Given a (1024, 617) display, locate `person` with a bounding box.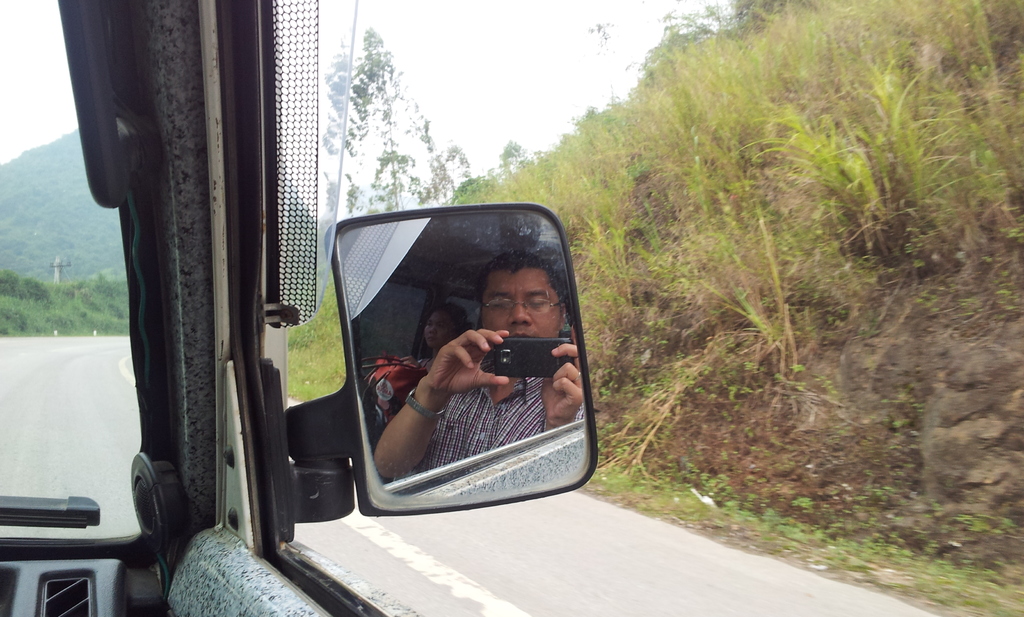
Located: box(364, 304, 470, 441).
